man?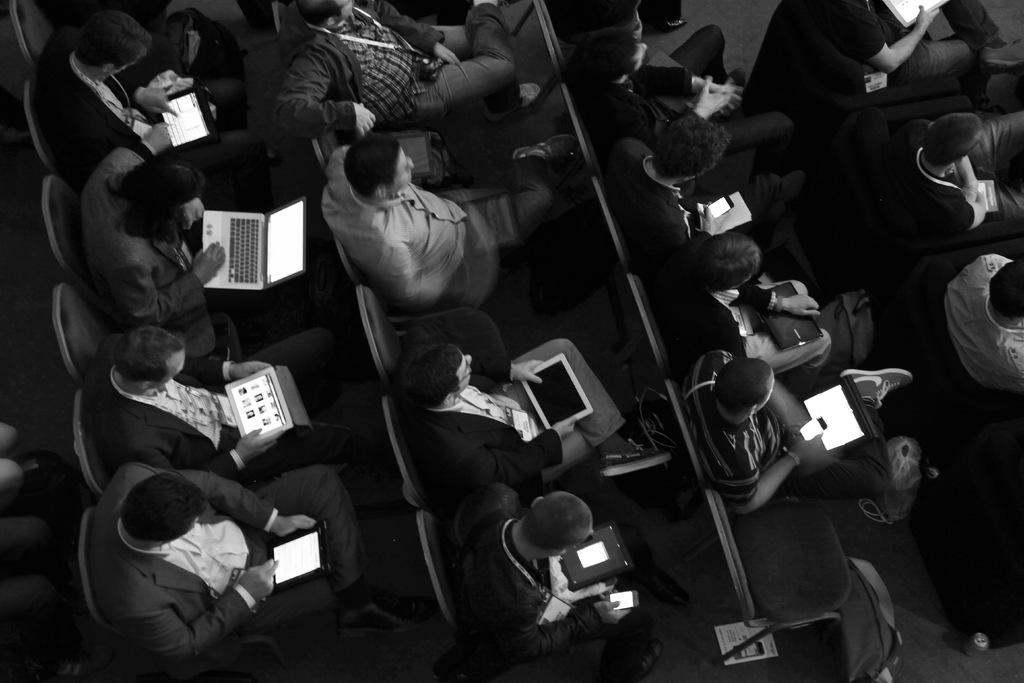
detection(392, 303, 672, 490)
